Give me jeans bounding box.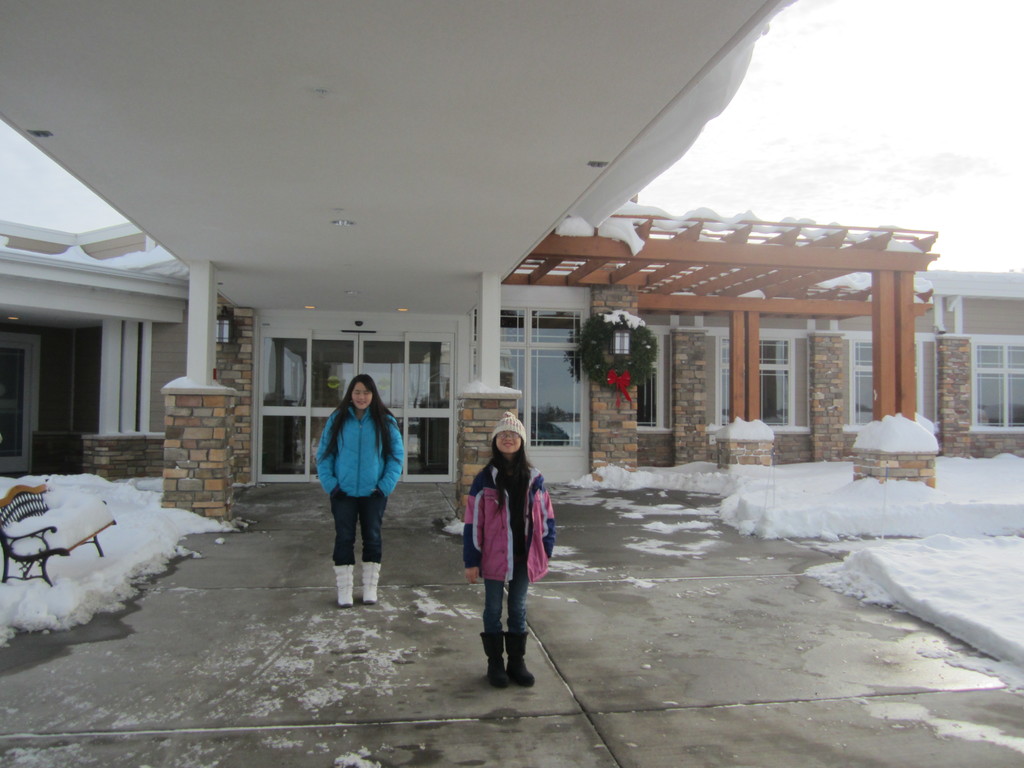
[x1=474, y1=582, x2=541, y2=682].
